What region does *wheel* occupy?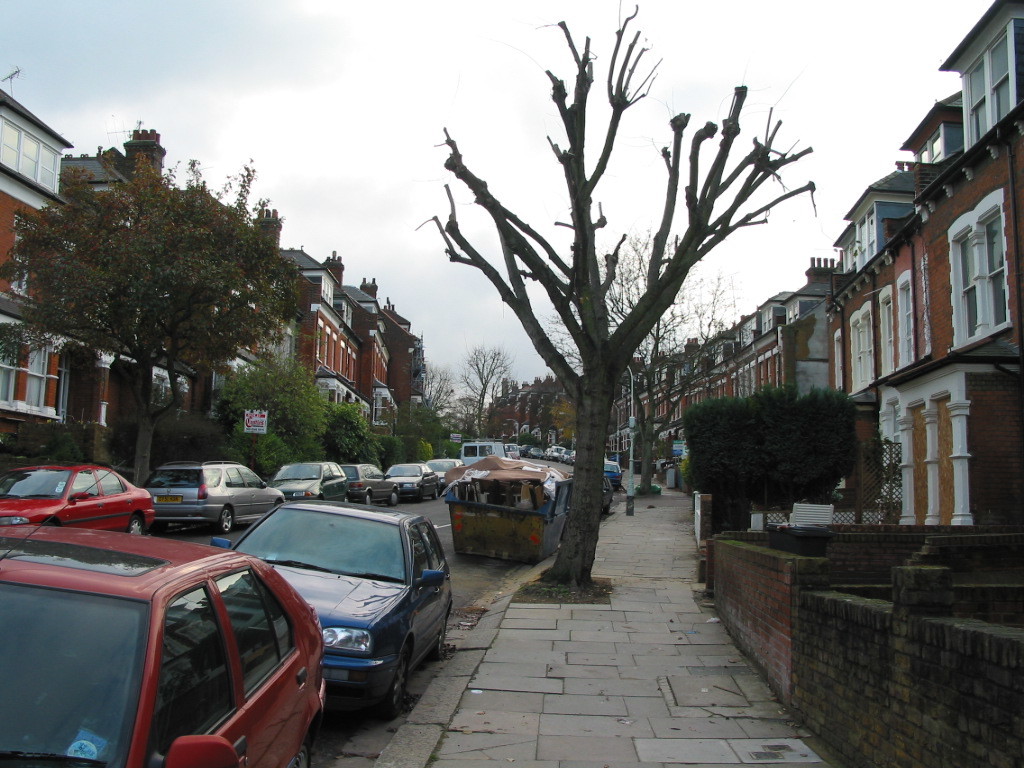
locate(128, 515, 145, 534).
